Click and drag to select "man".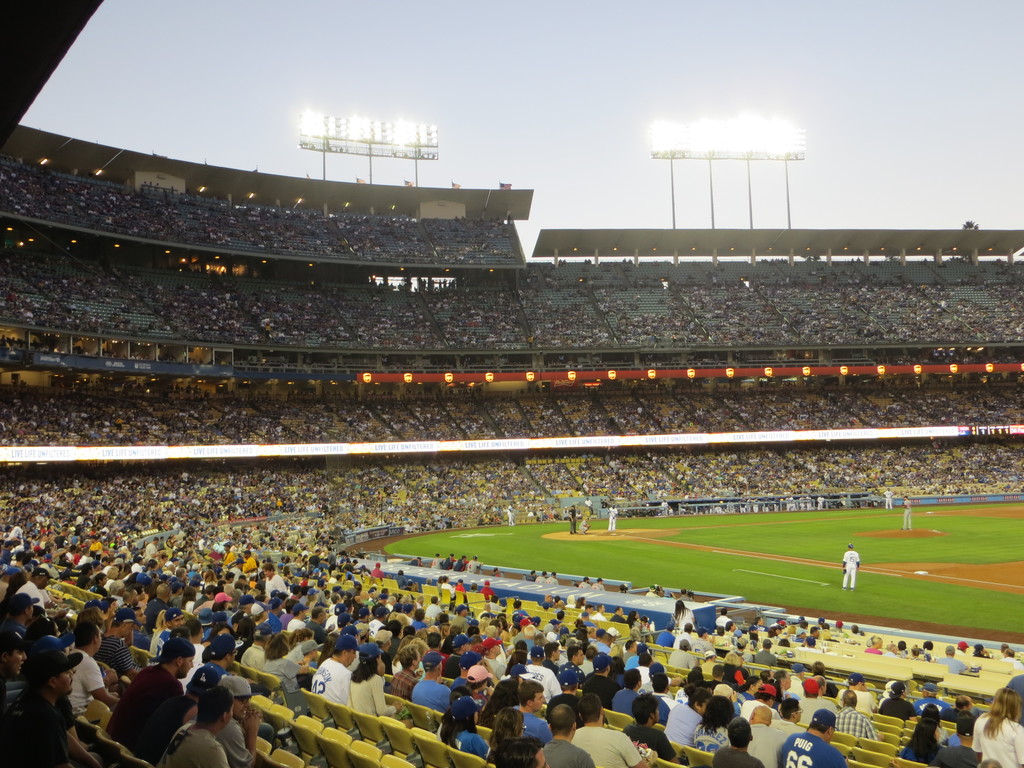
Selection: locate(507, 680, 553, 748).
